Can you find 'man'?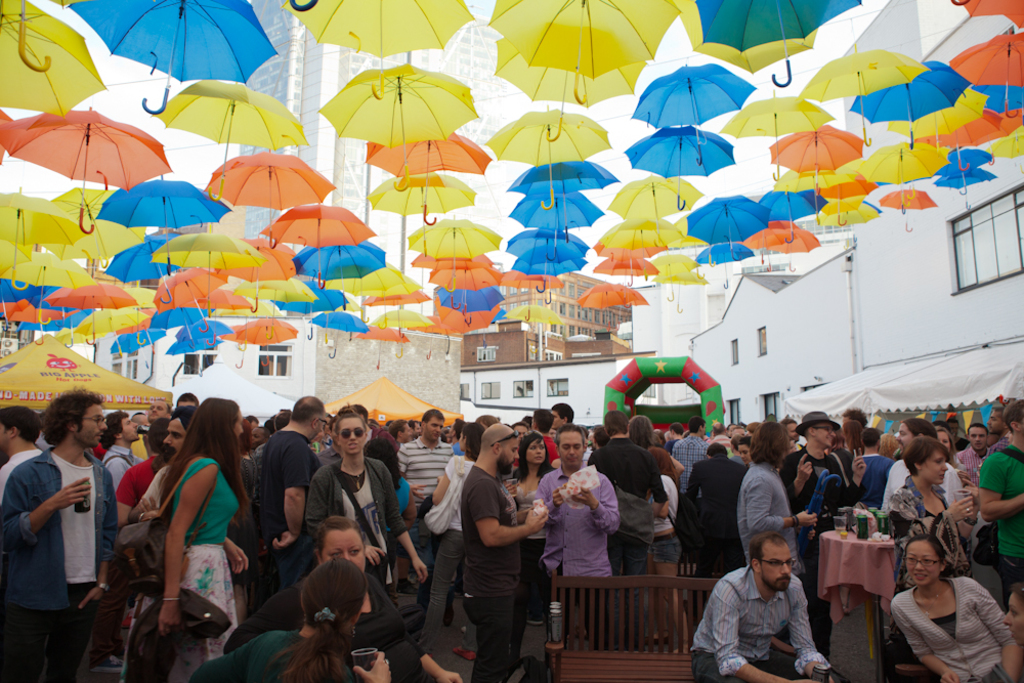
Yes, bounding box: <box>586,411,663,578</box>.
